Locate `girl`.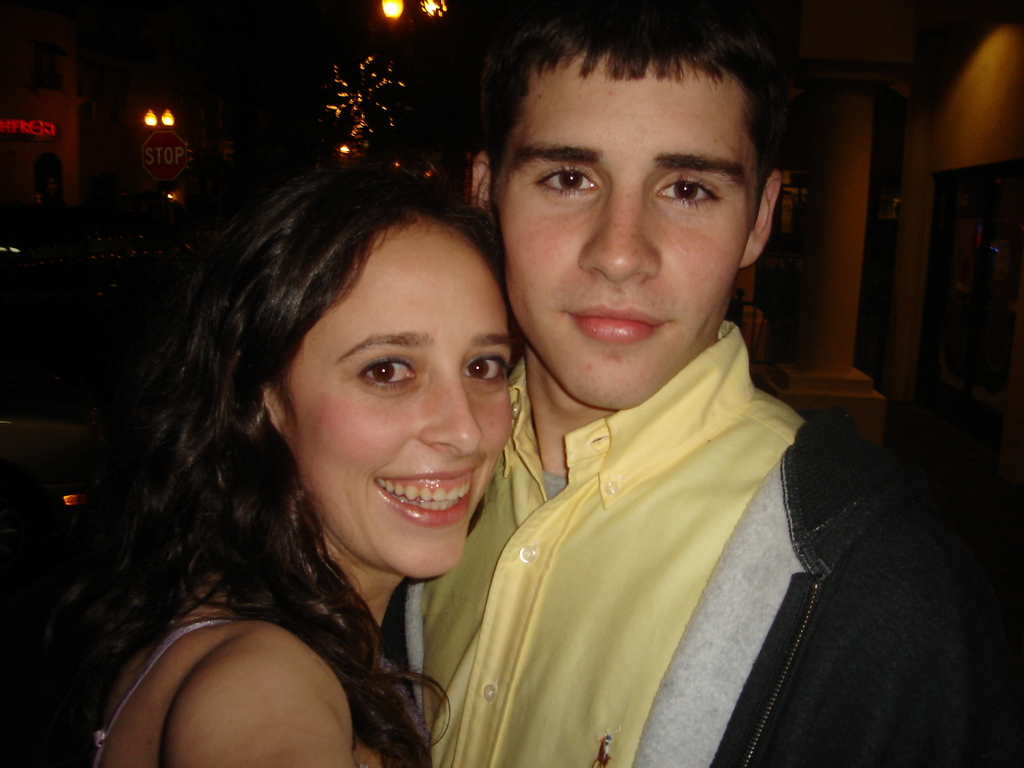
Bounding box: 56, 164, 519, 767.
